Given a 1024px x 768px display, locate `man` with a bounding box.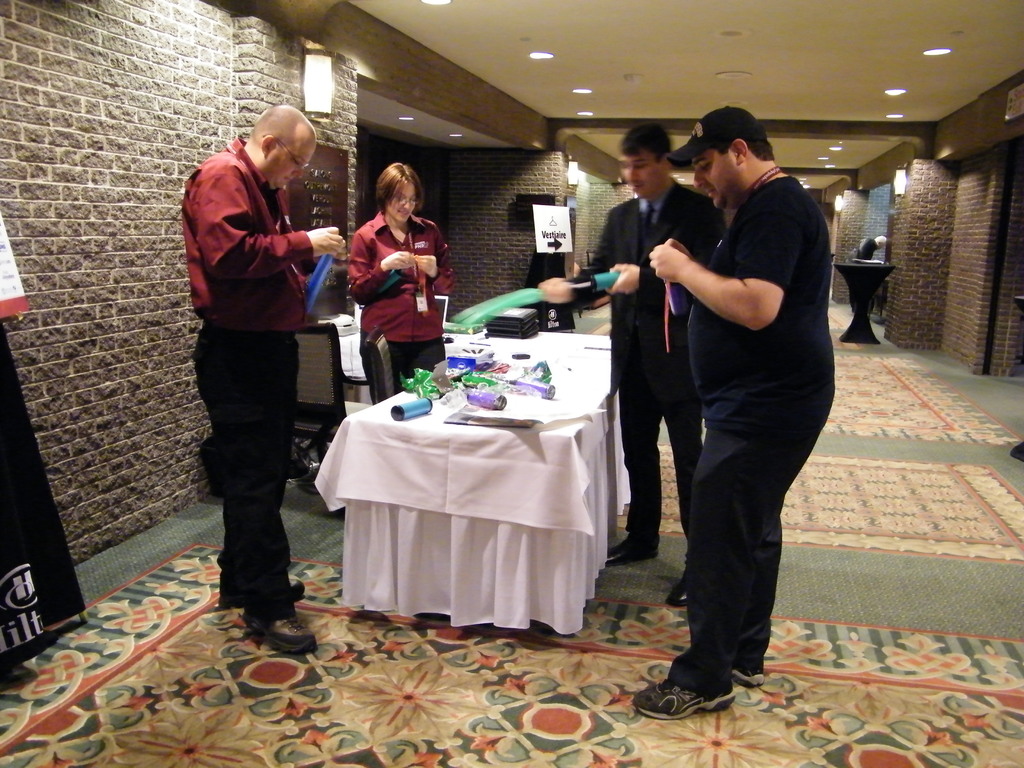
Located: Rect(186, 108, 348, 666).
